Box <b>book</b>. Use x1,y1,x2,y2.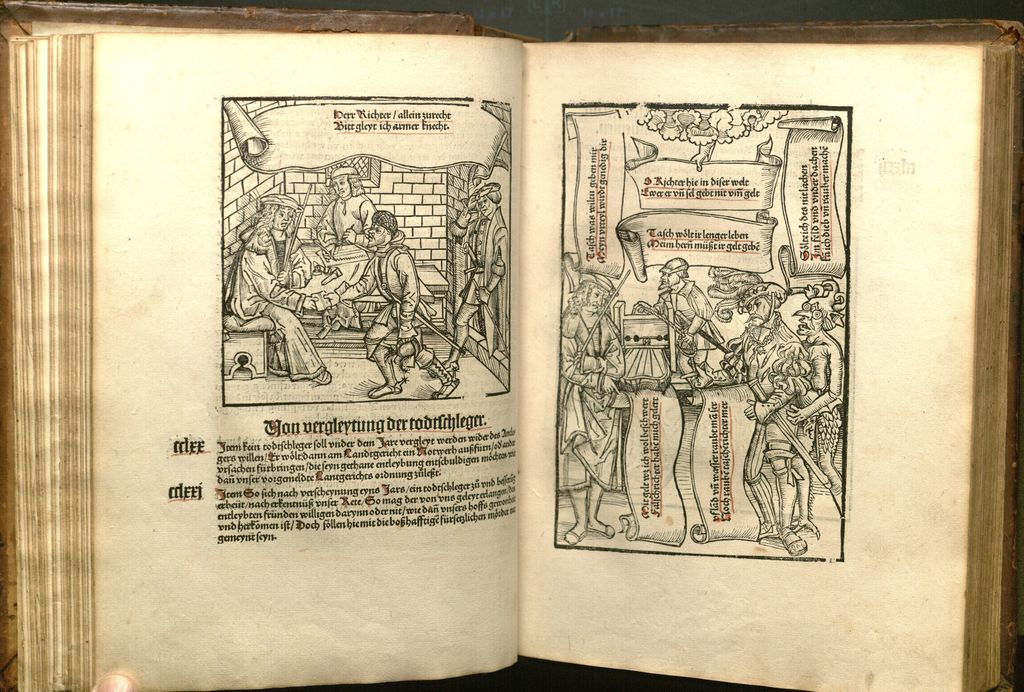
38,0,870,654.
